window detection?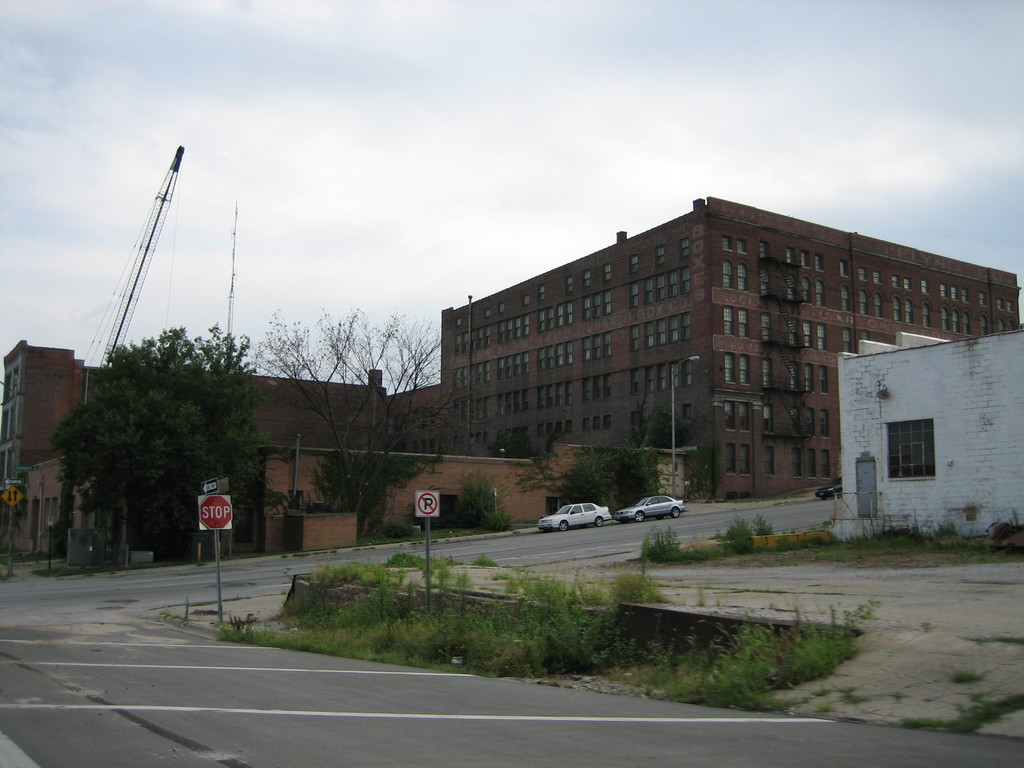
rect(758, 357, 774, 388)
